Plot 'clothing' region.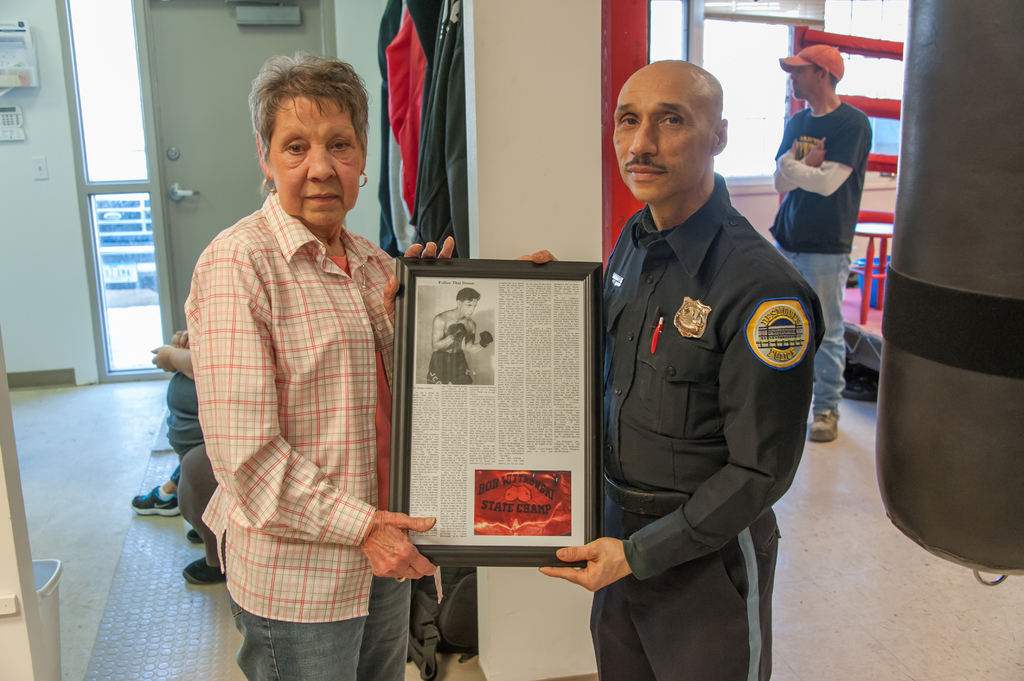
Plotted at (436,302,473,336).
